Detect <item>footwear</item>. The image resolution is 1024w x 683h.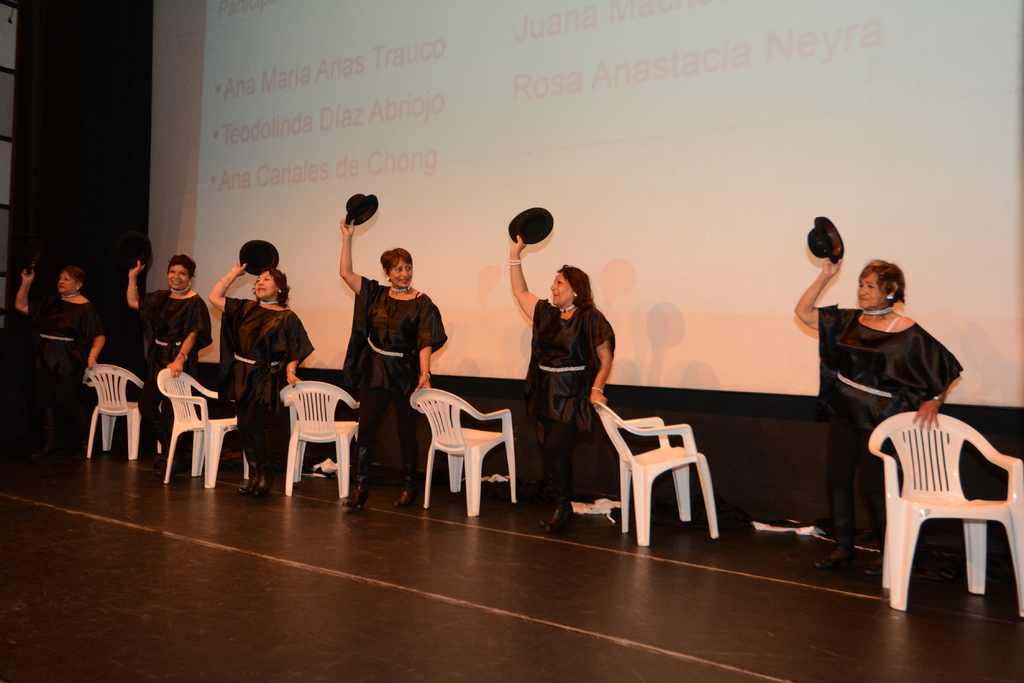
l=243, t=476, r=260, b=493.
